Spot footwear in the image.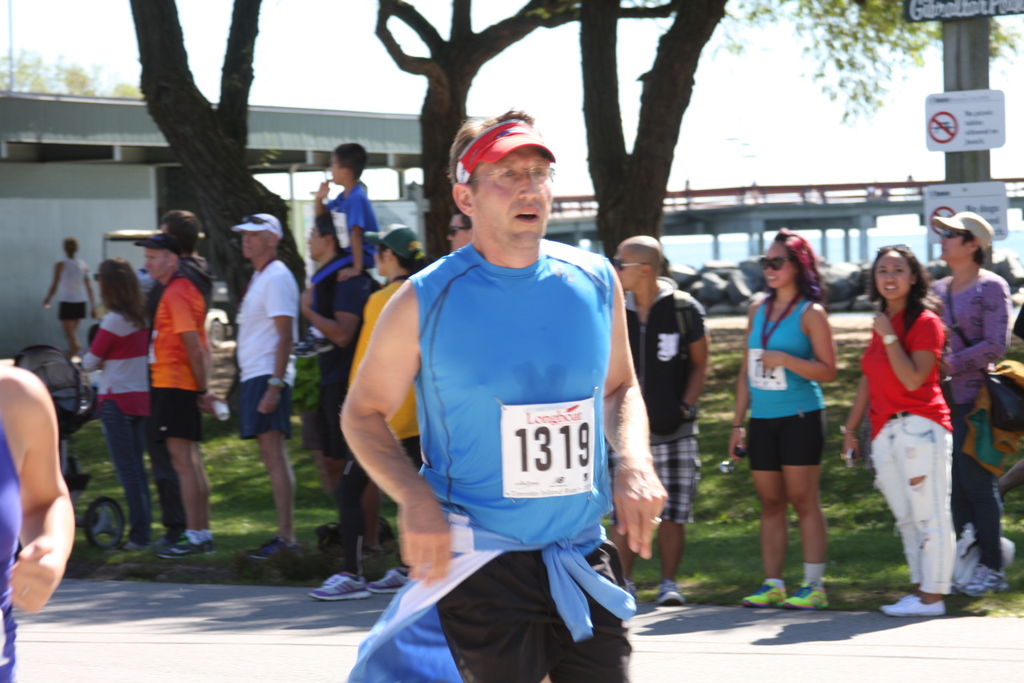
footwear found at 657 584 686 606.
